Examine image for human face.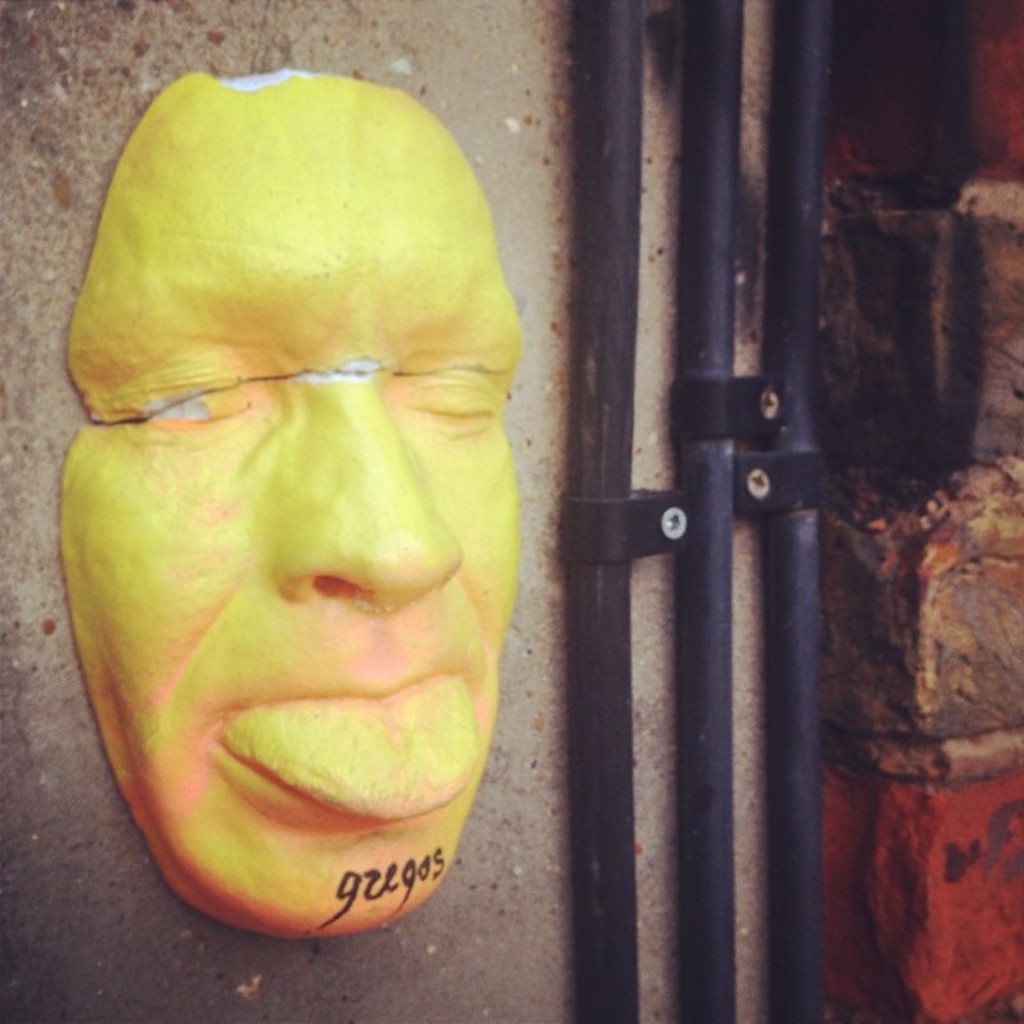
Examination result: Rect(51, 61, 528, 946).
